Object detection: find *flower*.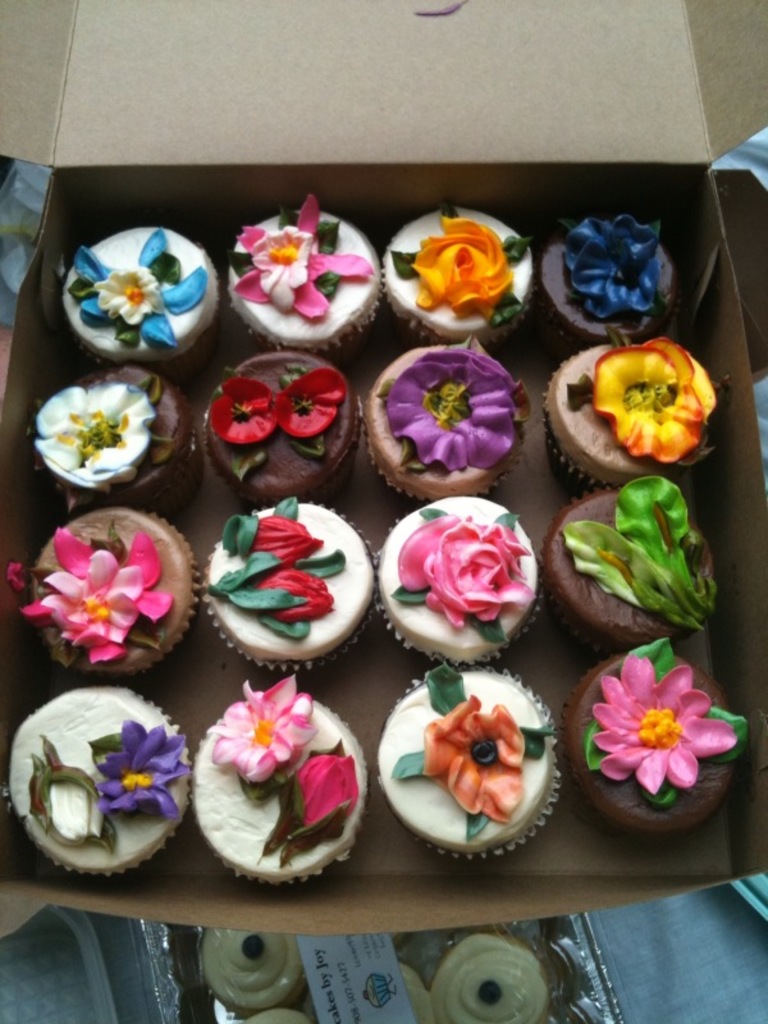
396/508/515/625.
